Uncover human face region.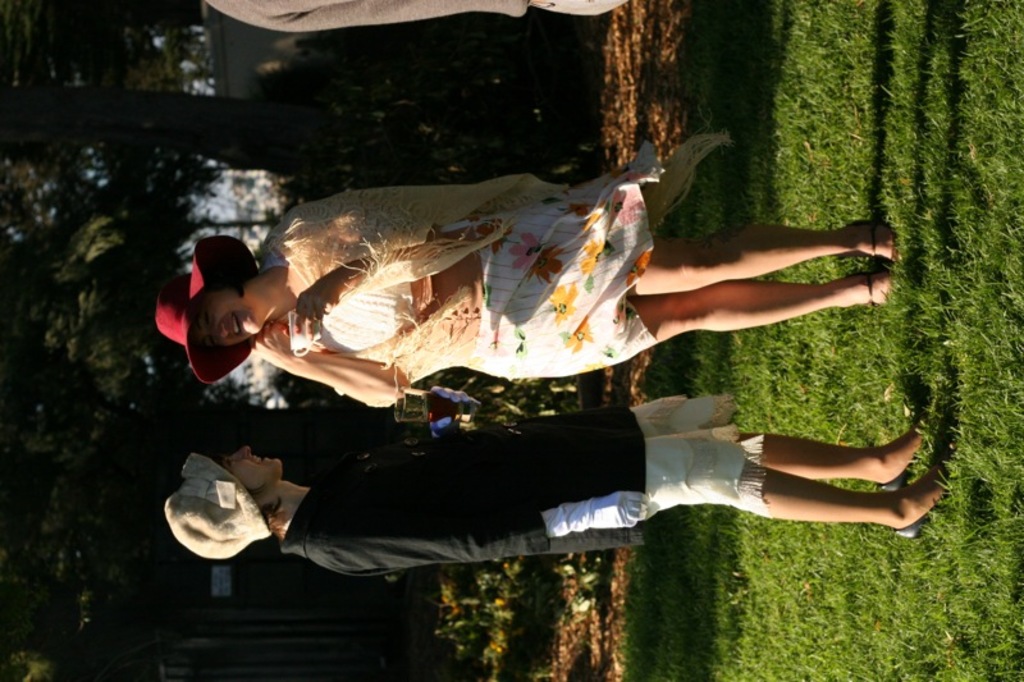
Uncovered: [220, 448, 283, 495].
